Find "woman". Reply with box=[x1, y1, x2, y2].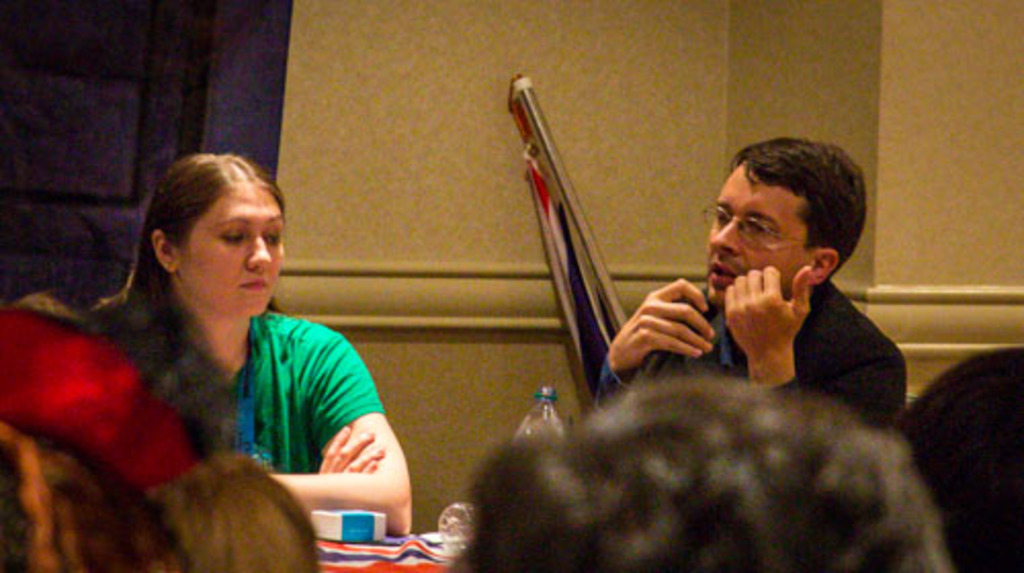
box=[27, 143, 424, 559].
